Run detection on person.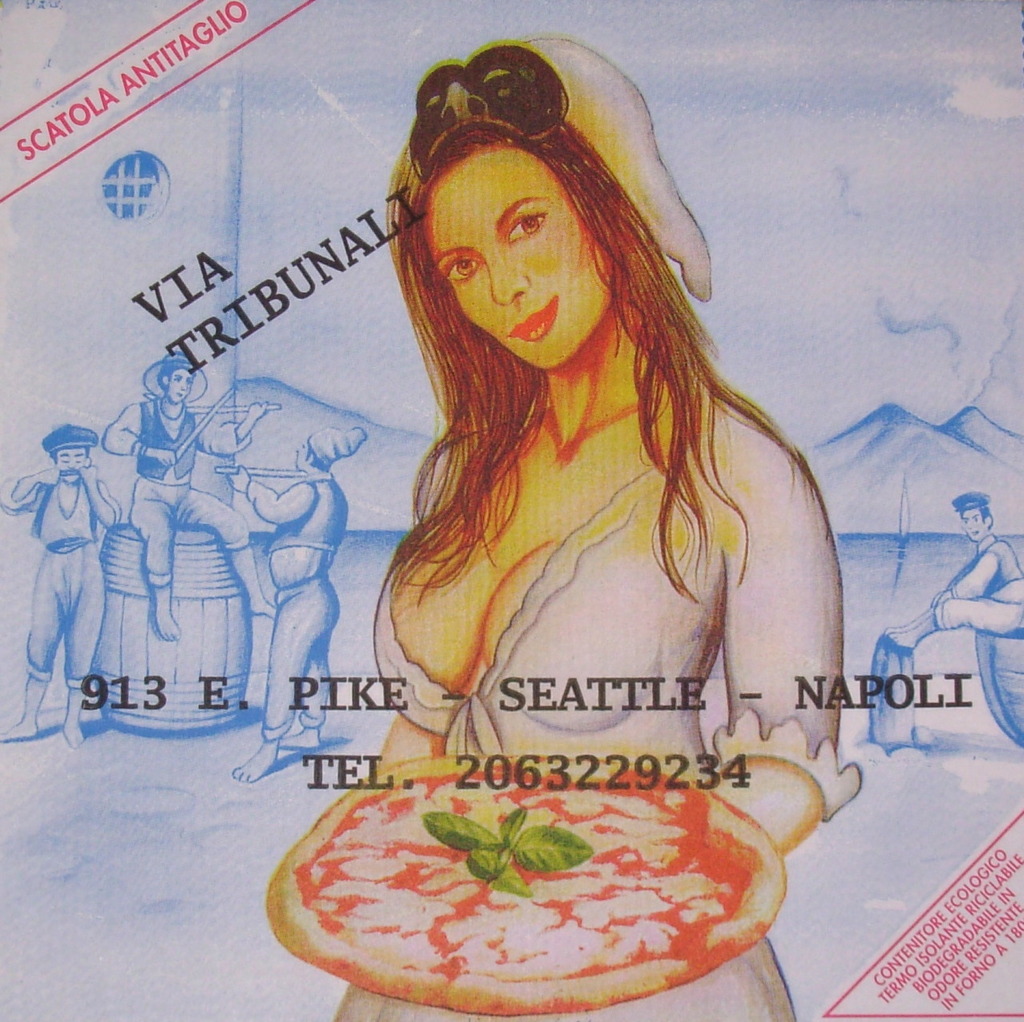
Result: select_region(0, 427, 120, 743).
